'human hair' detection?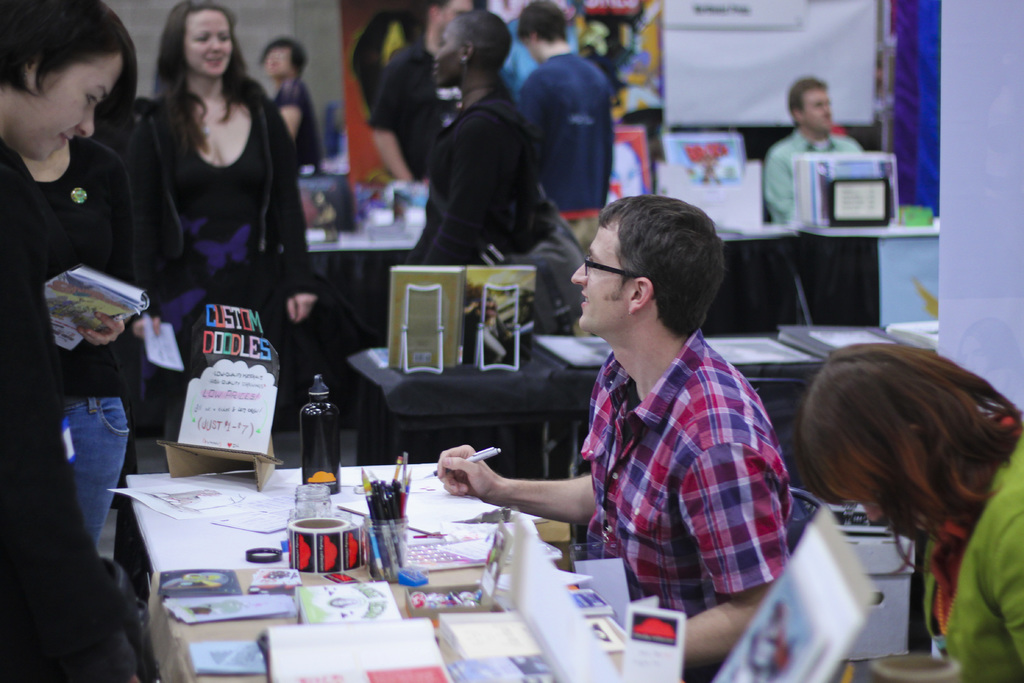
pyautogui.locateOnScreen(448, 10, 515, 65)
